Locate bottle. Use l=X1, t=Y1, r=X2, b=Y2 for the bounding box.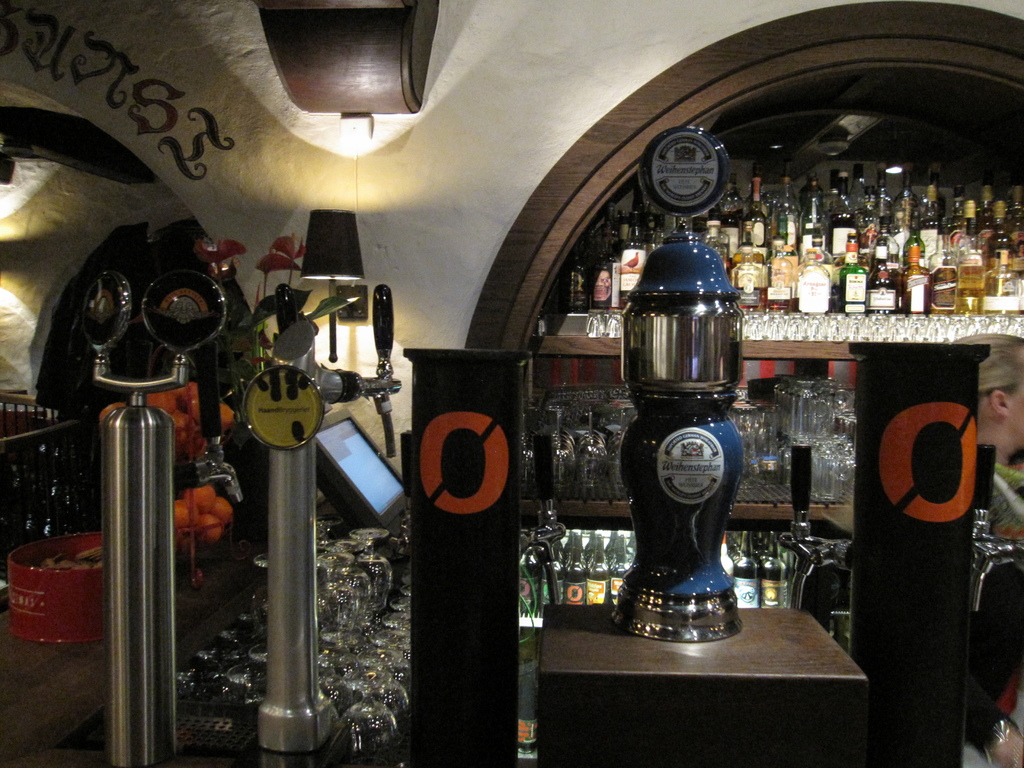
l=609, t=531, r=619, b=568.
